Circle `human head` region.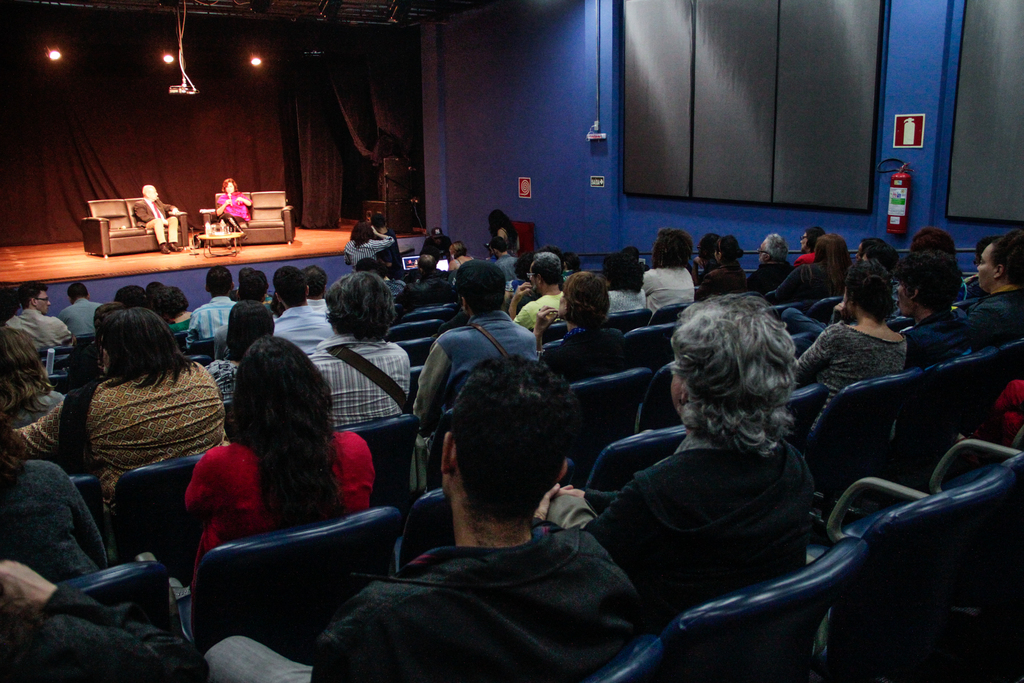
Region: select_region(270, 267, 310, 312).
